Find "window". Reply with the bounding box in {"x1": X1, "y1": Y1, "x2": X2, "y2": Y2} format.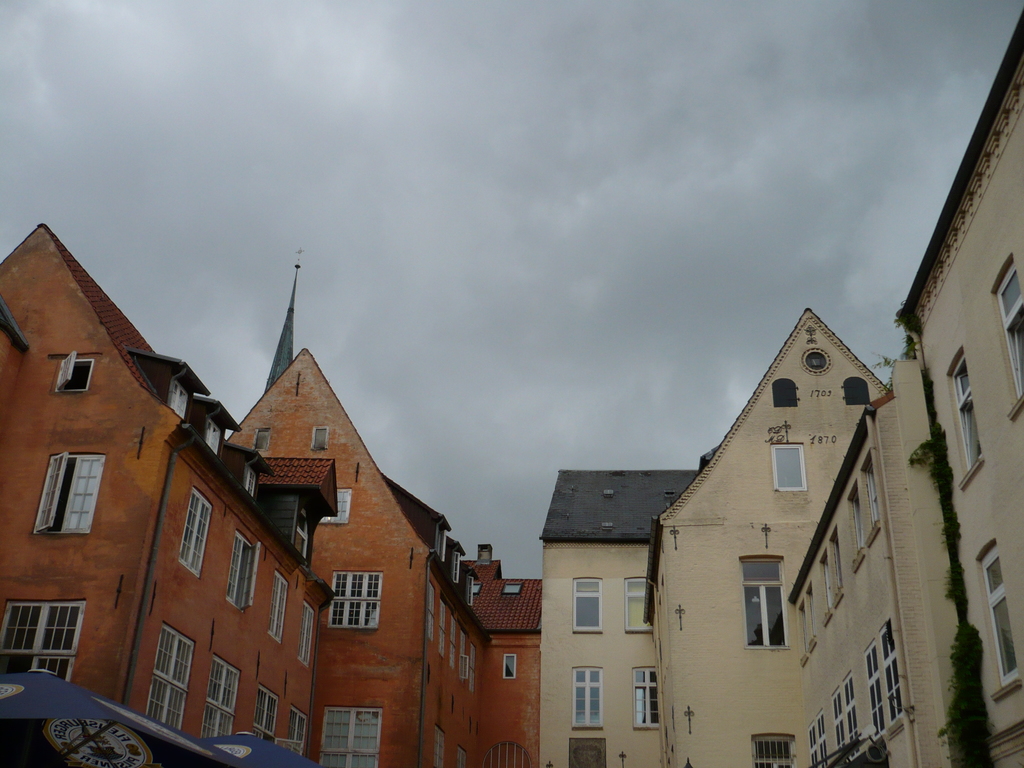
{"x1": 146, "y1": 625, "x2": 196, "y2": 726}.
